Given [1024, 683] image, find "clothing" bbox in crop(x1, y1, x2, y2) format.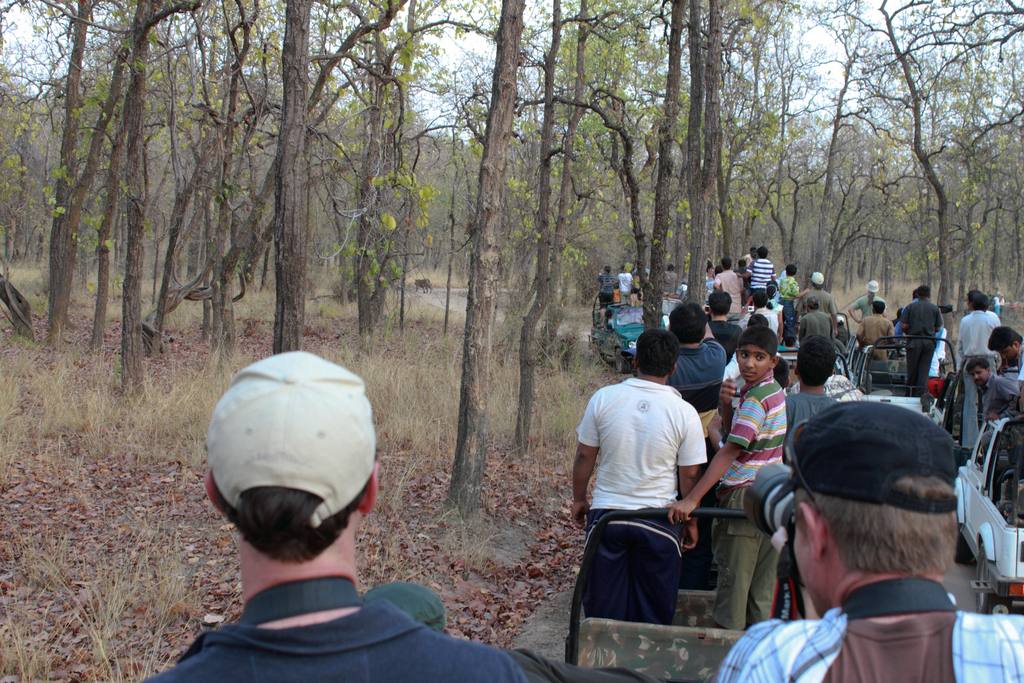
crop(956, 315, 1011, 383).
